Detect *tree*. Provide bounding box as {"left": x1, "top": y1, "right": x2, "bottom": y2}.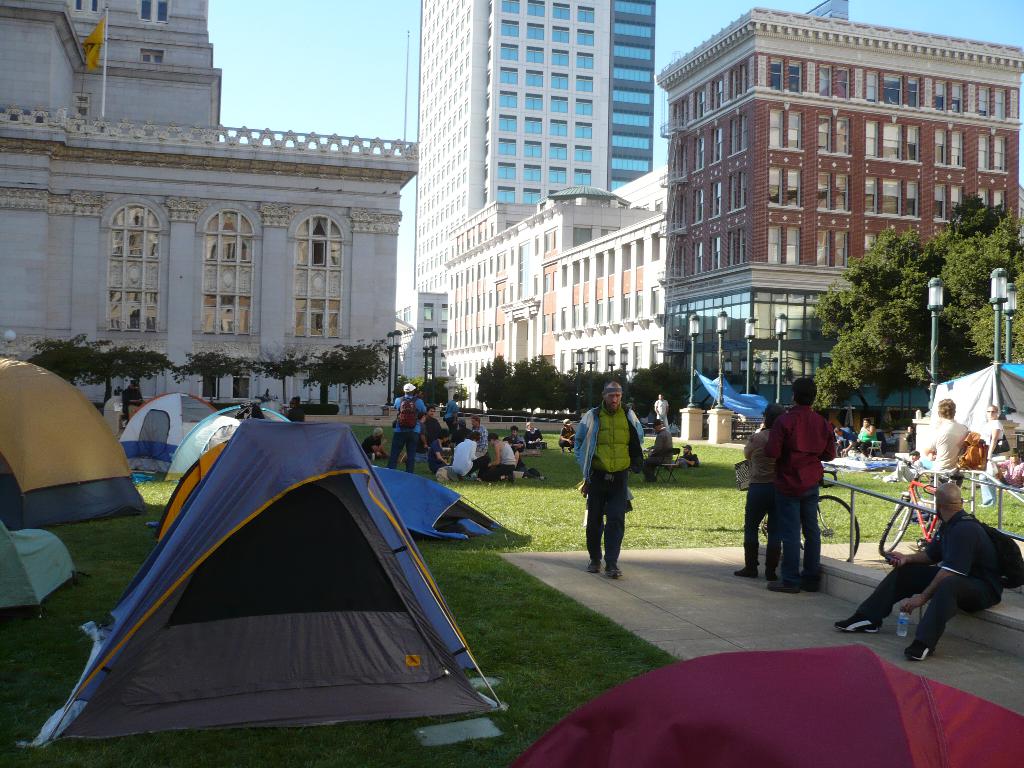
{"left": 818, "top": 207, "right": 959, "bottom": 417}.
